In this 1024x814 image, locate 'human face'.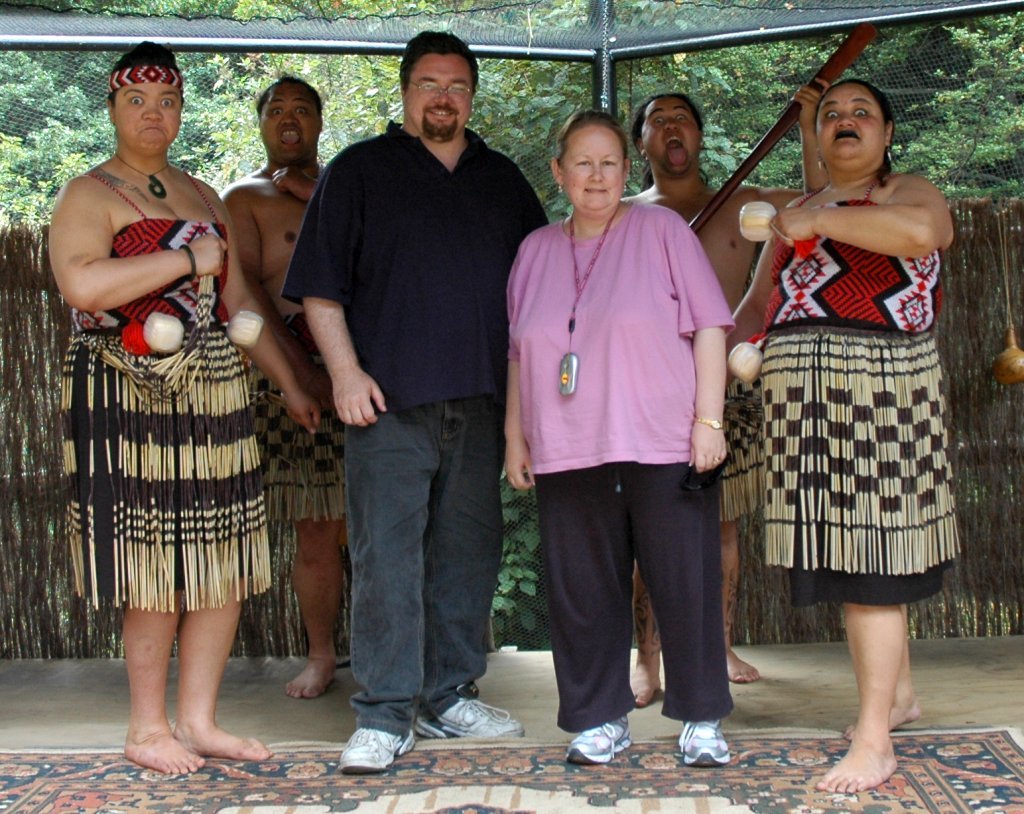
Bounding box: x1=640, y1=99, x2=696, y2=174.
